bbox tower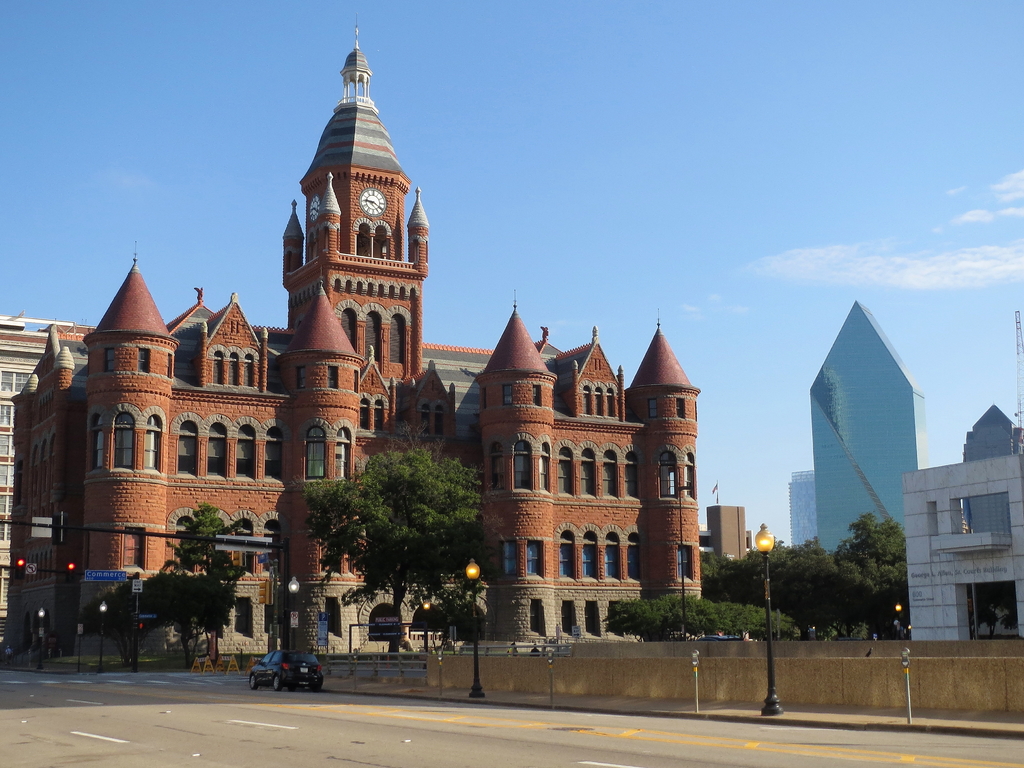
636:332:700:642
